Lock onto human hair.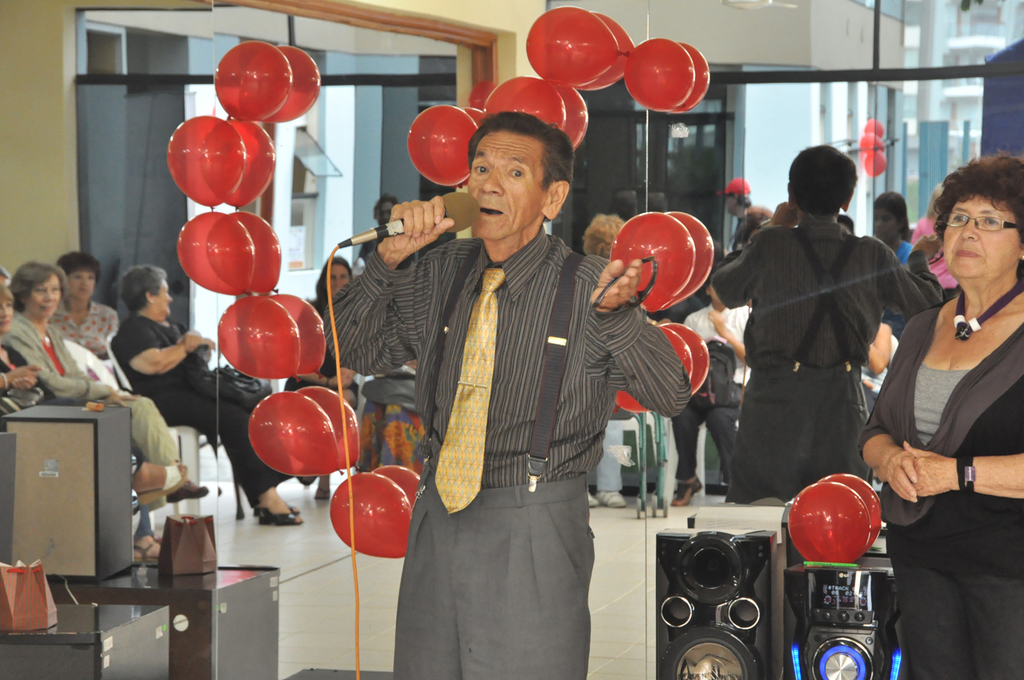
Locked: (582, 212, 623, 255).
